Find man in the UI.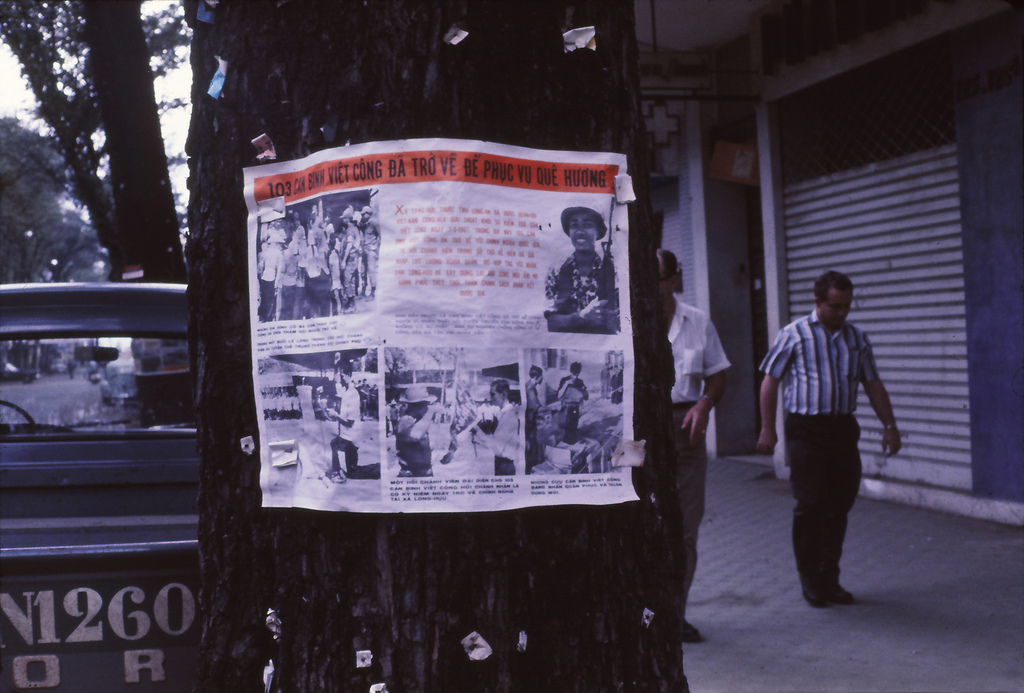
UI element at select_region(325, 359, 383, 481).
